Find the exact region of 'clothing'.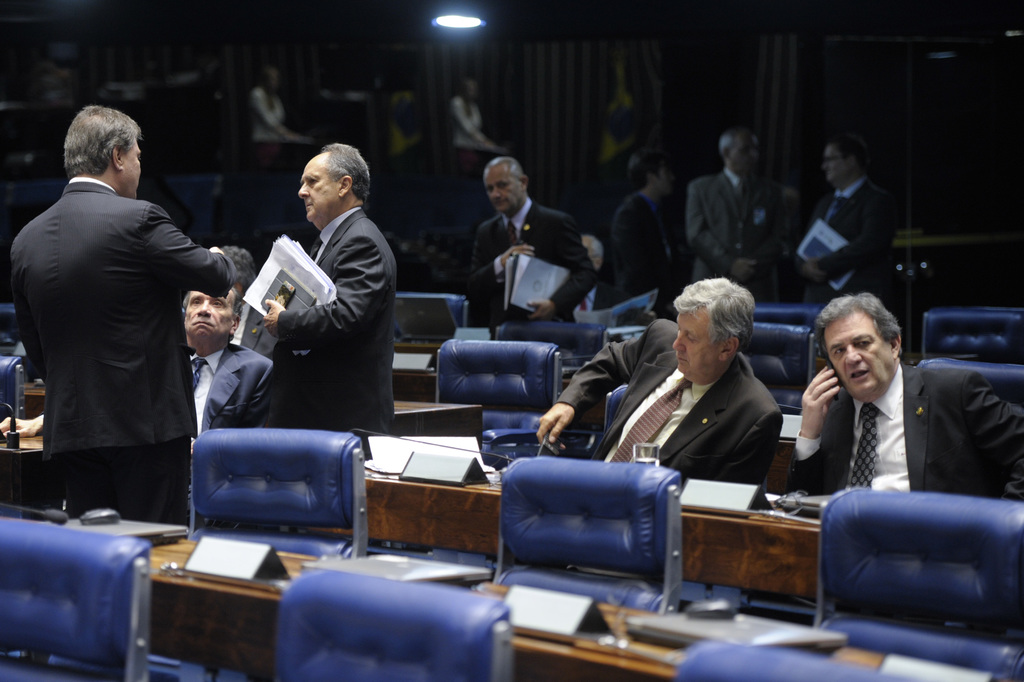
Exact region: {"x1": 456, "y1": 191, "x2": 592, "y2": 325}.
